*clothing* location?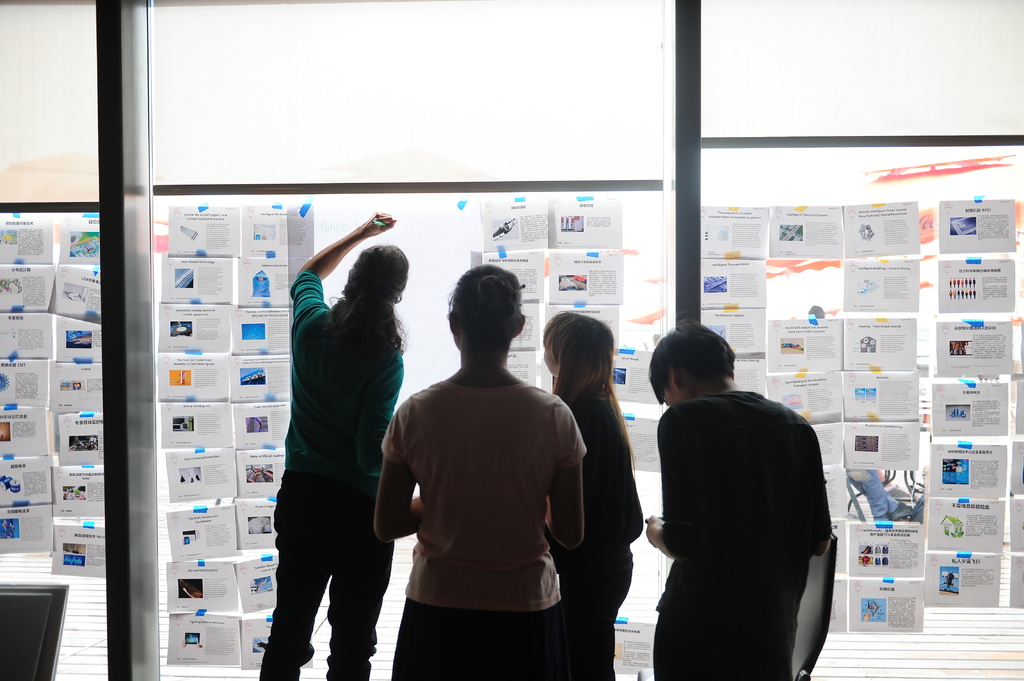
375, 339, 593, 654
